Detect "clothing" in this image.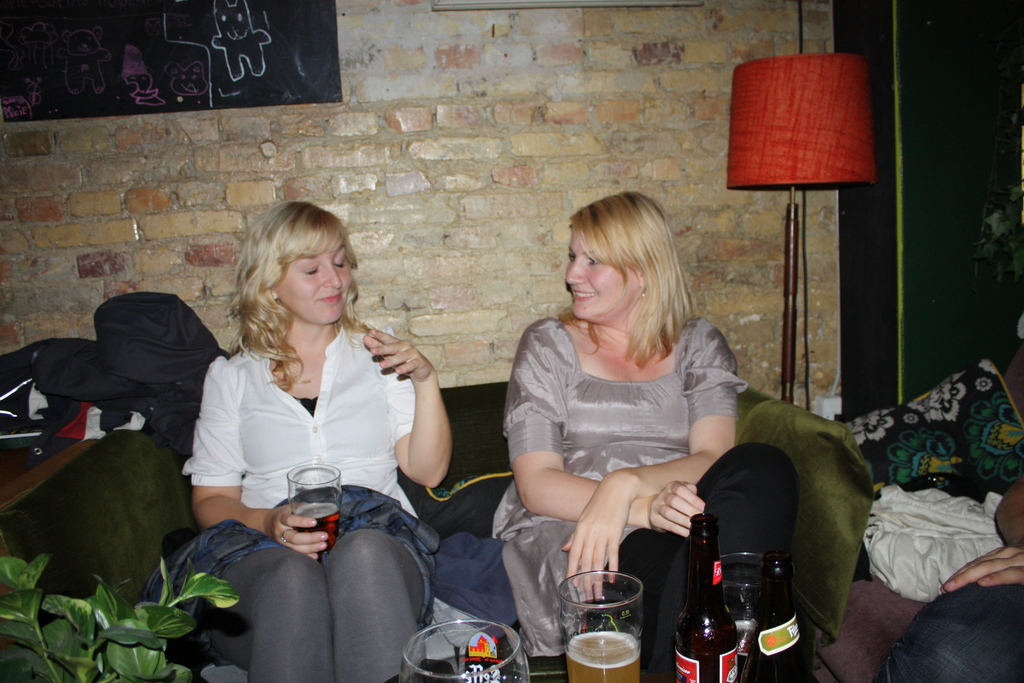
Detection: locate(884, 486, 1023, 682).
